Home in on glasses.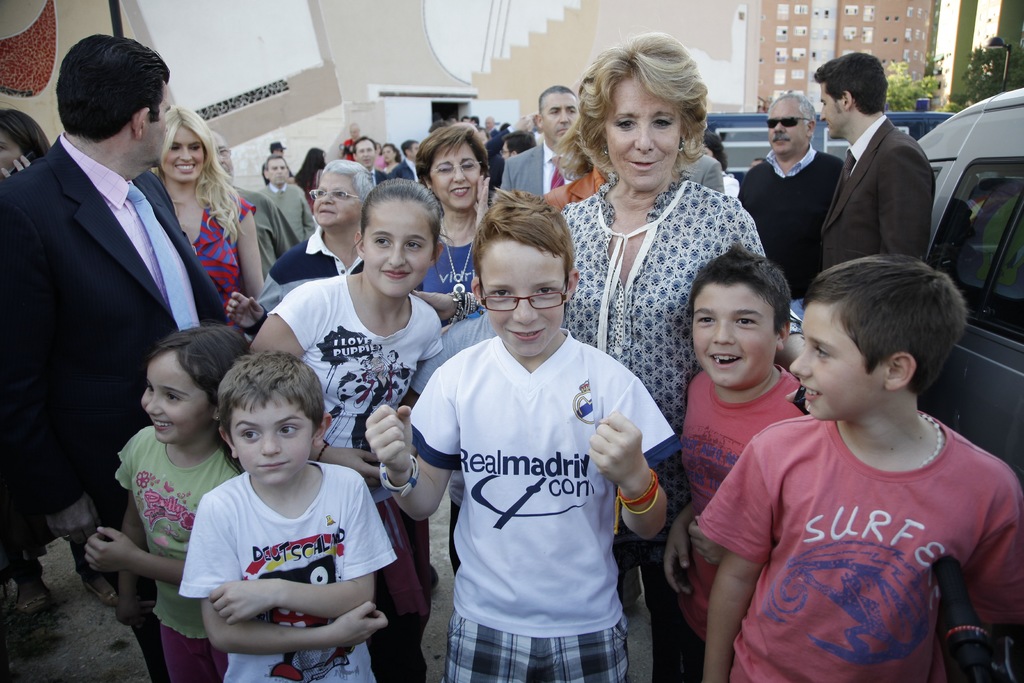
Homed in at detection(307, 186, 362, 206).
